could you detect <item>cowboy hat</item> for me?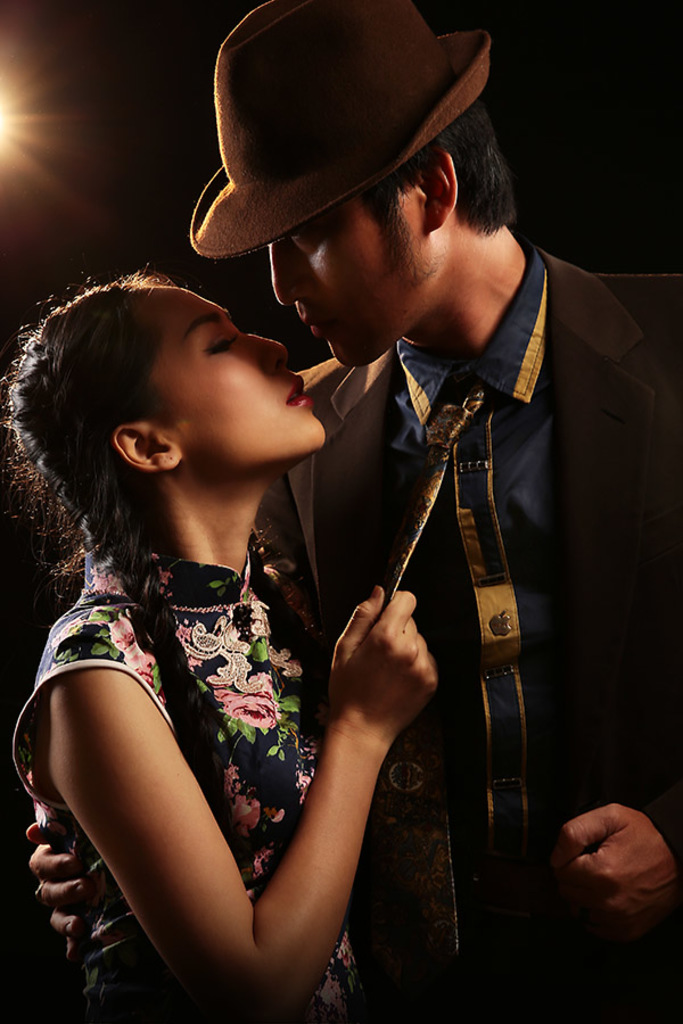
Detection result: x1=180, y1=0, x2=529, y2=276.
